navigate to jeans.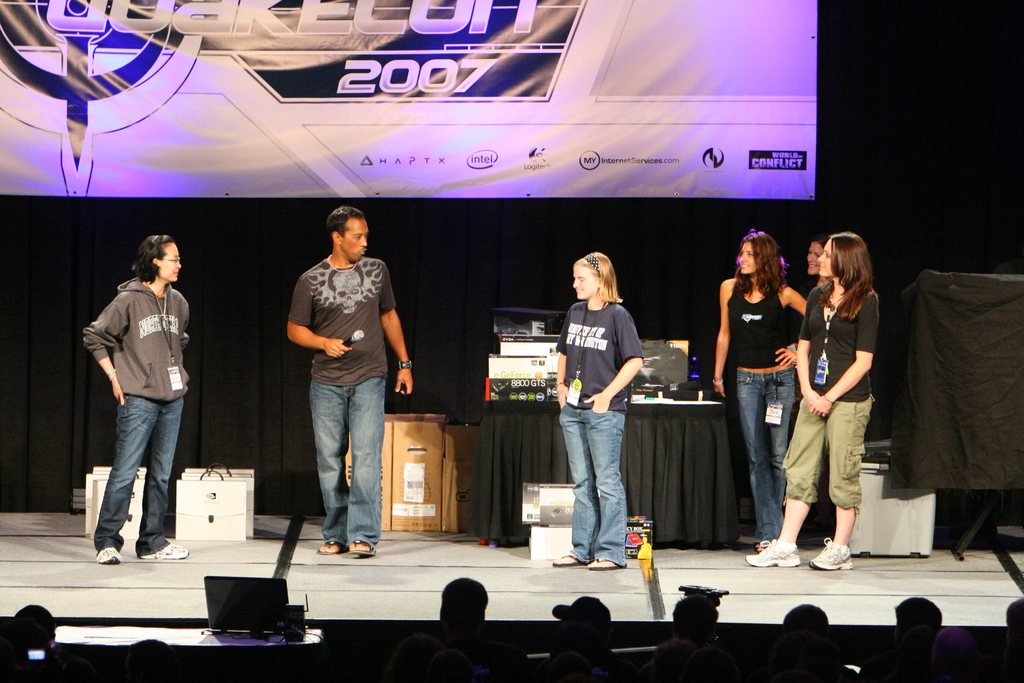
Navigation target: <region>88, 384, 178, 565</region>.
